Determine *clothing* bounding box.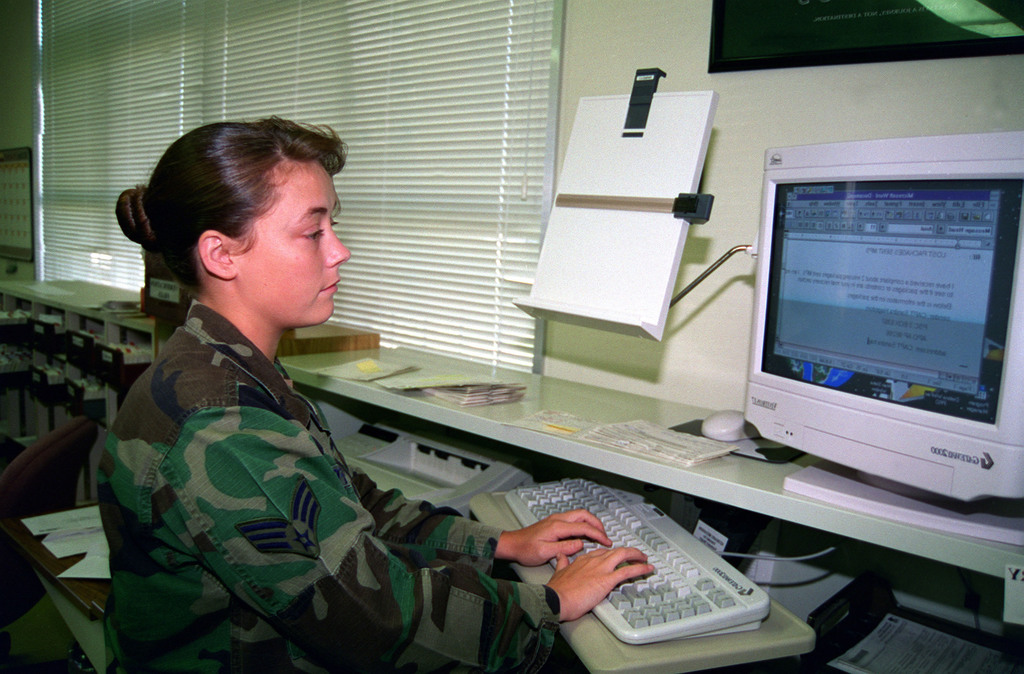
Determined: 96, 333, 497, 654.
